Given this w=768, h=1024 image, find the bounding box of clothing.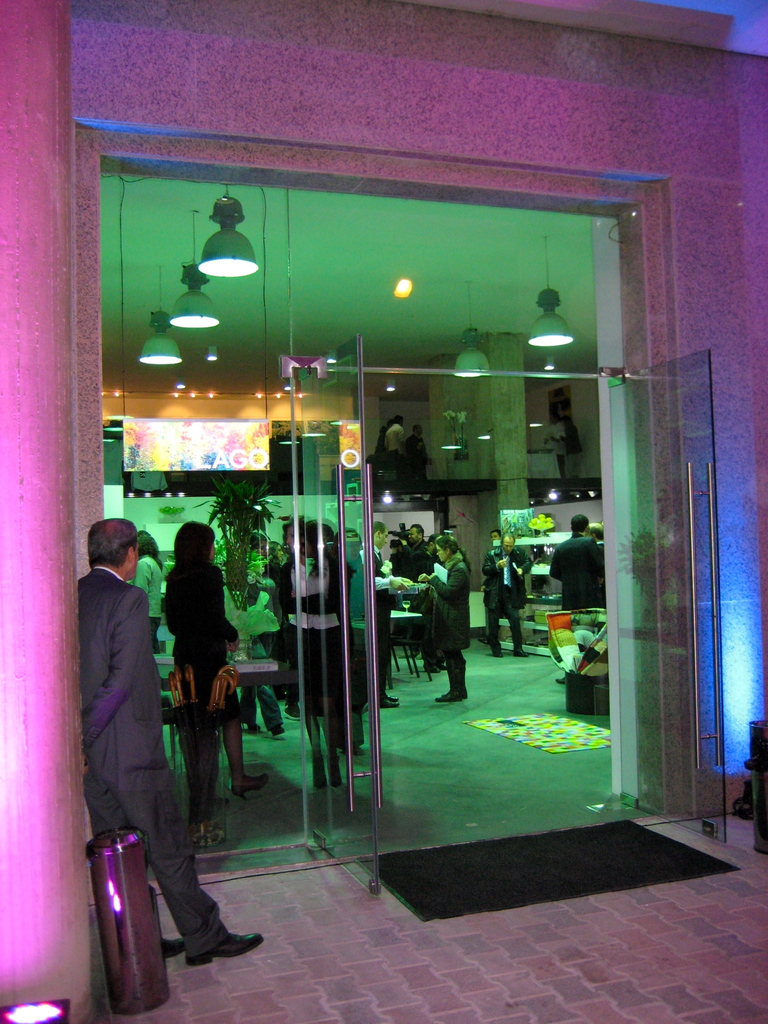
<box>291,538,343,629</box>.
